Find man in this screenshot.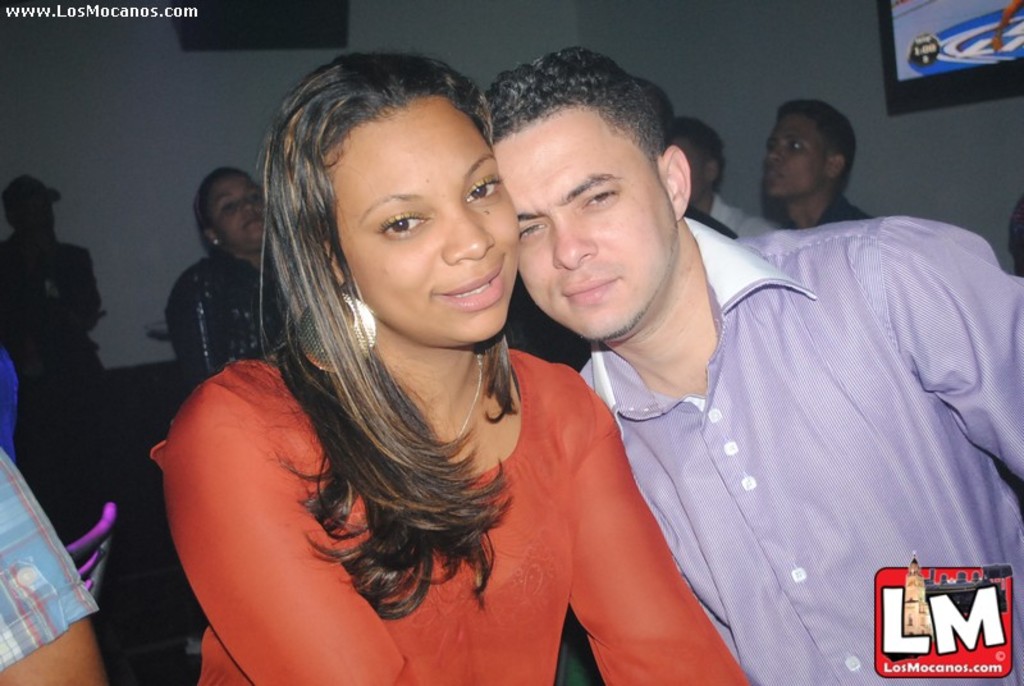
The bounding box for man is select_region(759, 97, 870, 233).
